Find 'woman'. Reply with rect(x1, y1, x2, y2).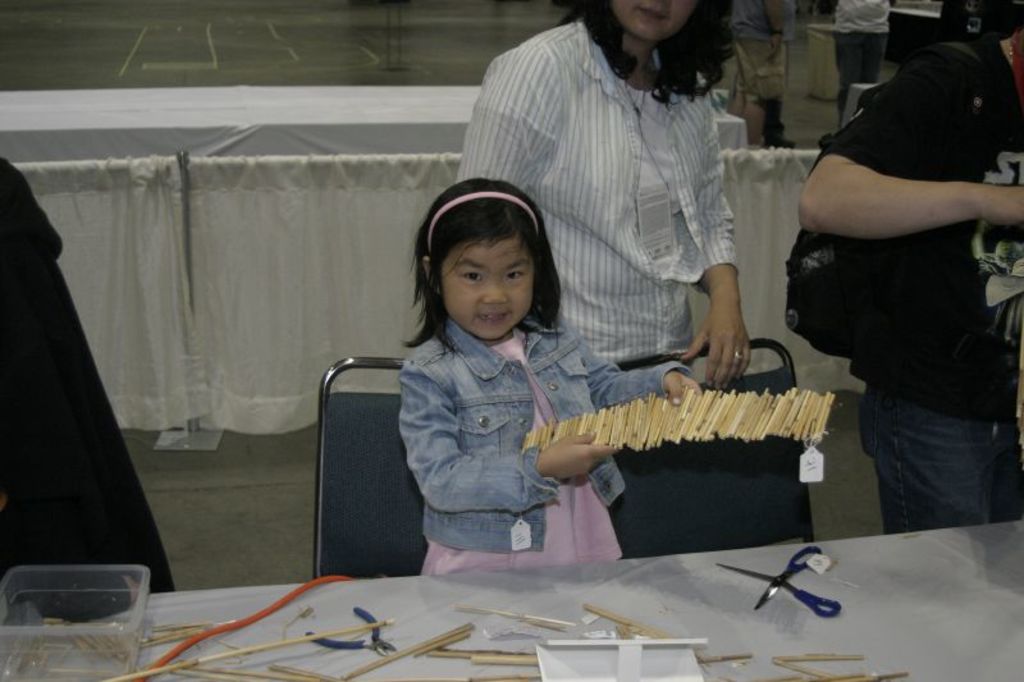
rect(457, 0, 754, 392).
